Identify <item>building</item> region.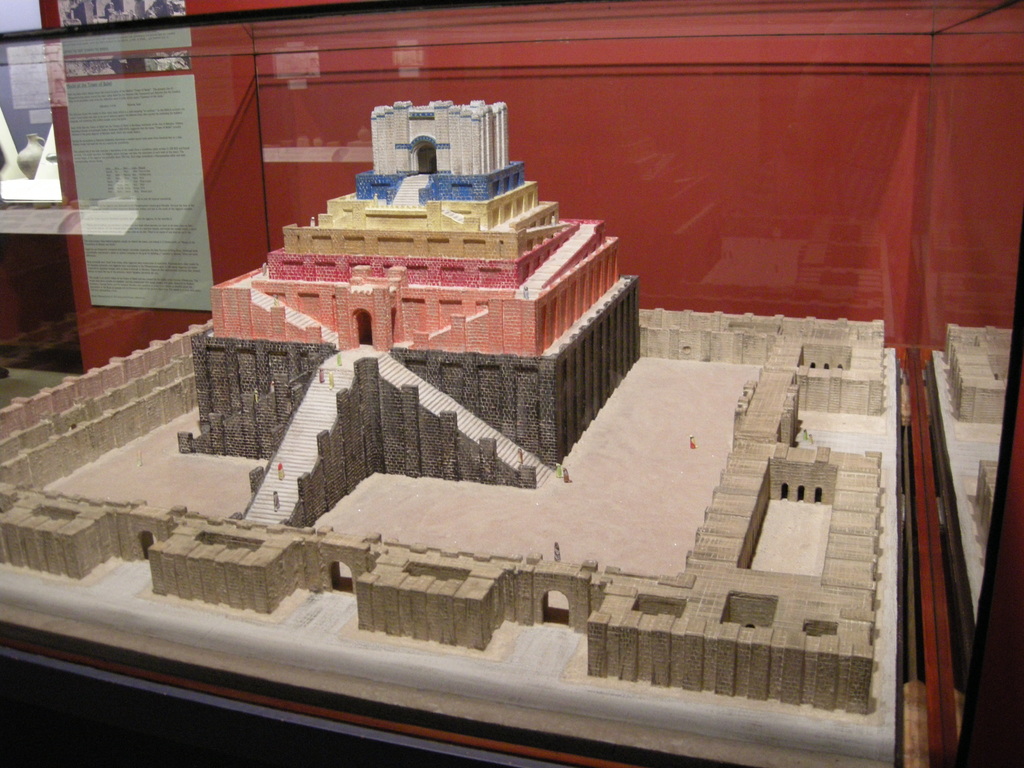
Region: [170,82,648,497].
